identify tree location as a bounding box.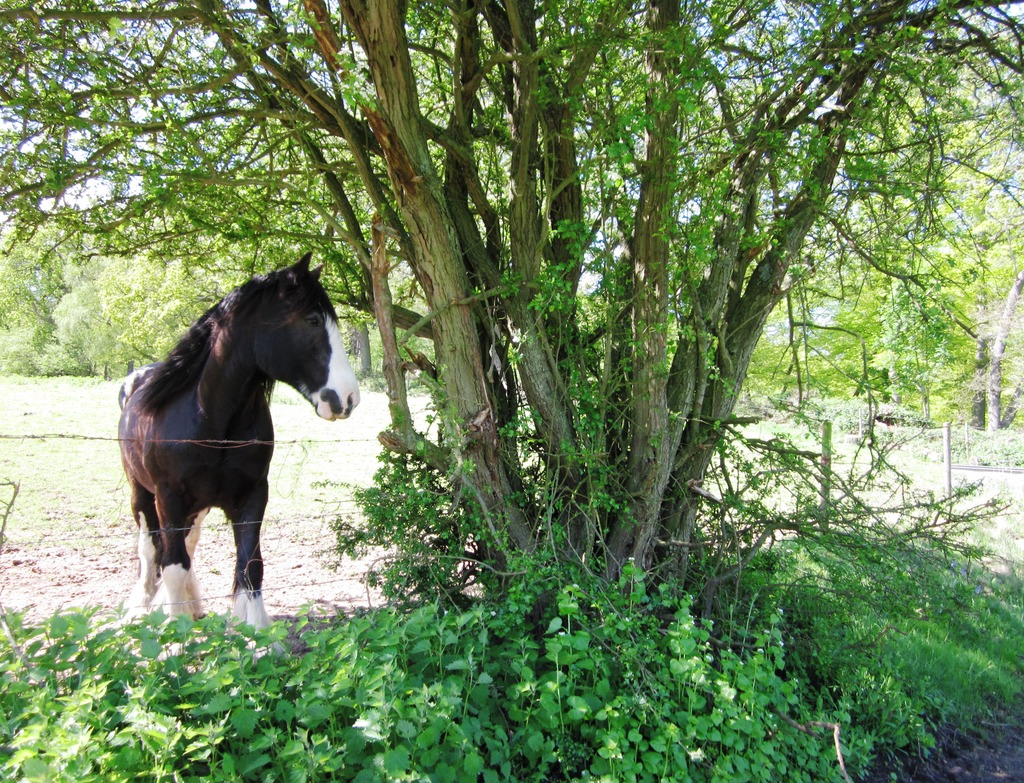
[0, 0, 1023, 634].
